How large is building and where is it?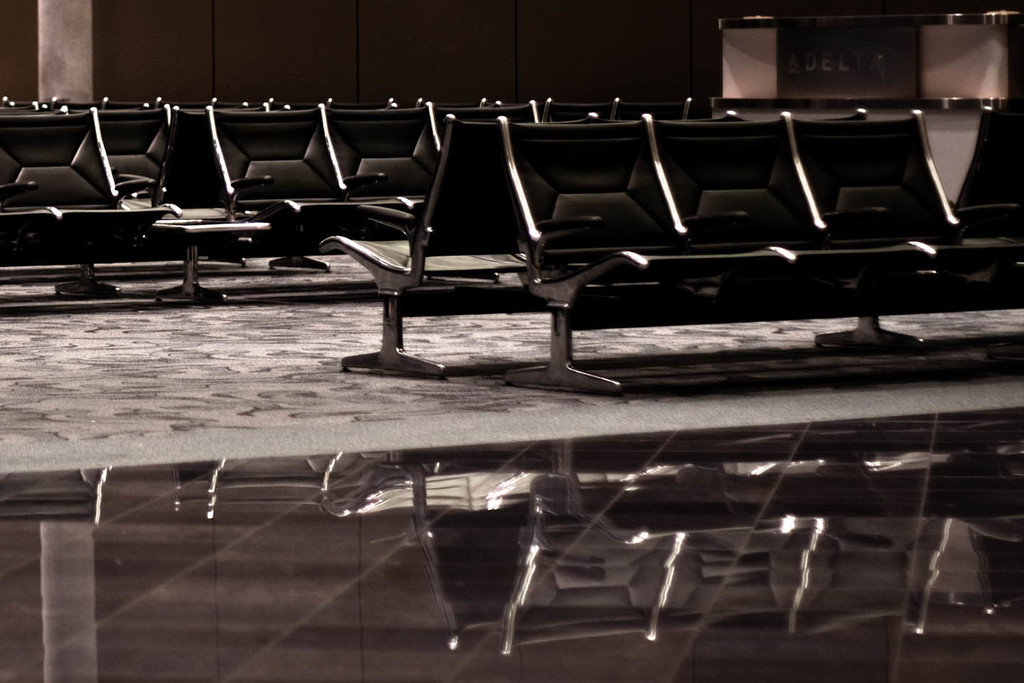
Bounding box: bbox=(0, 0, 1023, 682).
